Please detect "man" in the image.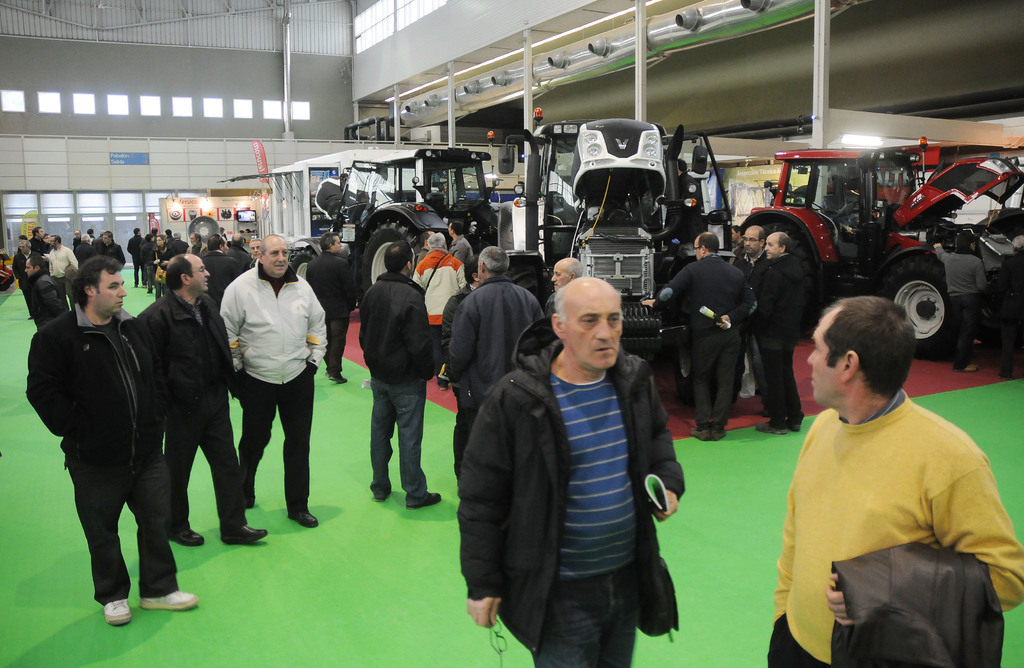
left=674, top=233, right=757, bottom=441.
